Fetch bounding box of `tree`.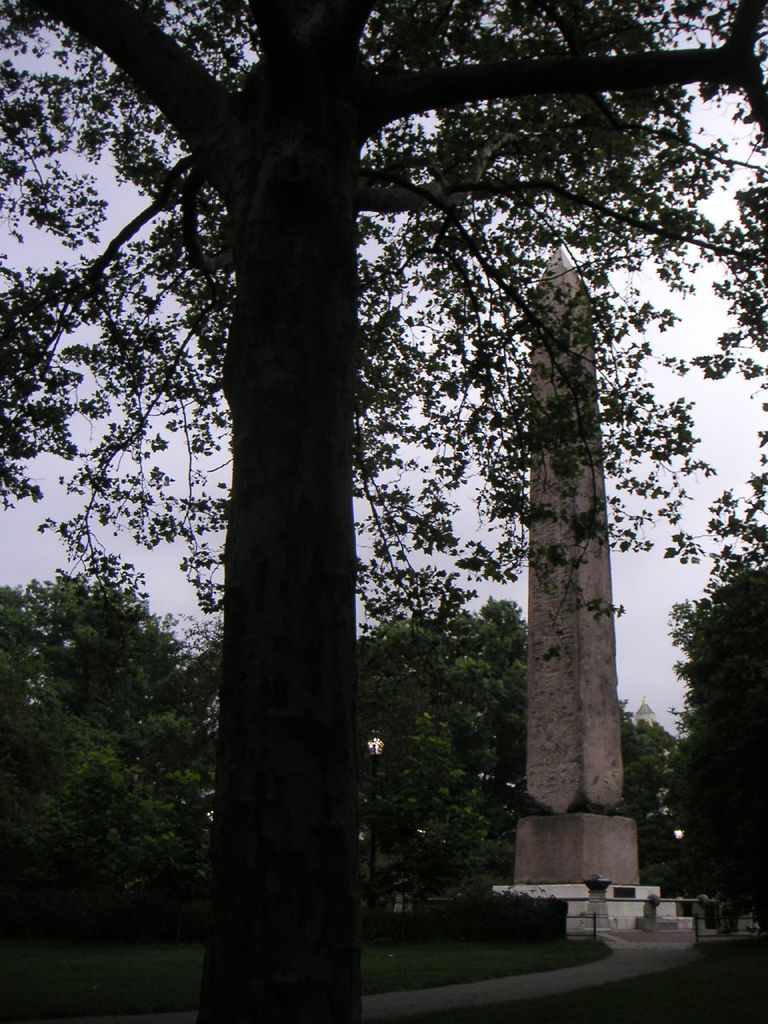
Bbox: x1=350, y1=600, x2=533, y2=920.
